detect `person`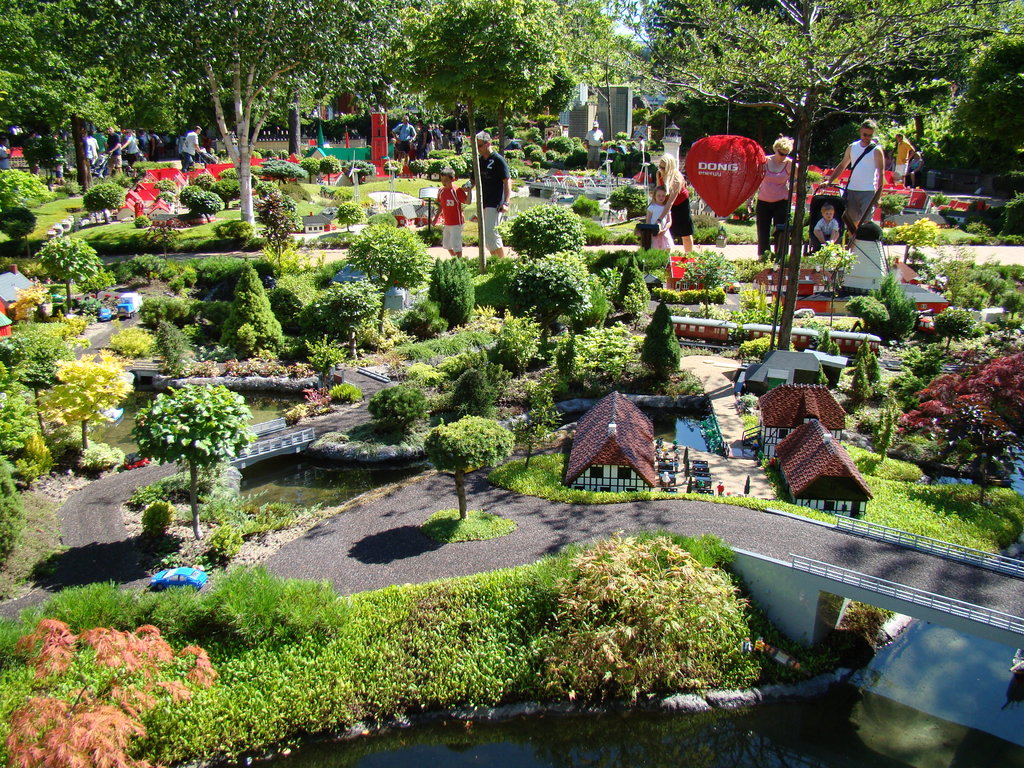
(638,132,644,152)
